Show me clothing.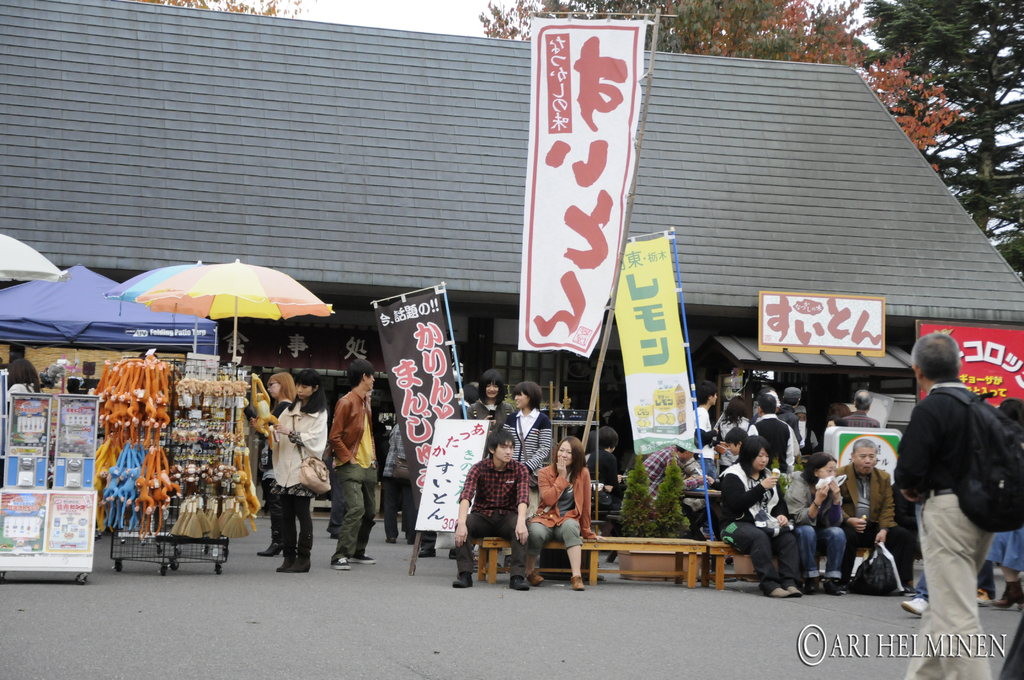
clothing is here: crop(840, 465, 894, 521).
